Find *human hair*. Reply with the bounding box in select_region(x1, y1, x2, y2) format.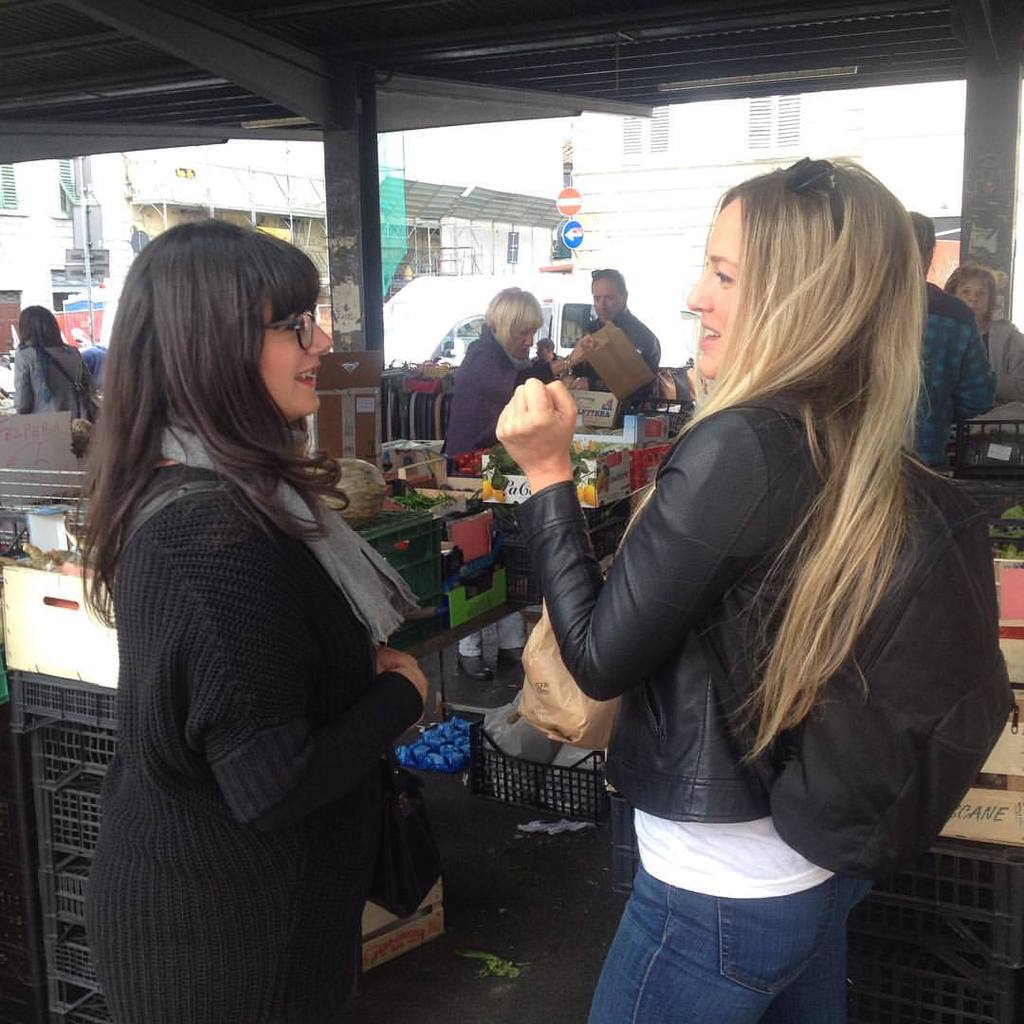
select_region(609, 150, 927, 760).
